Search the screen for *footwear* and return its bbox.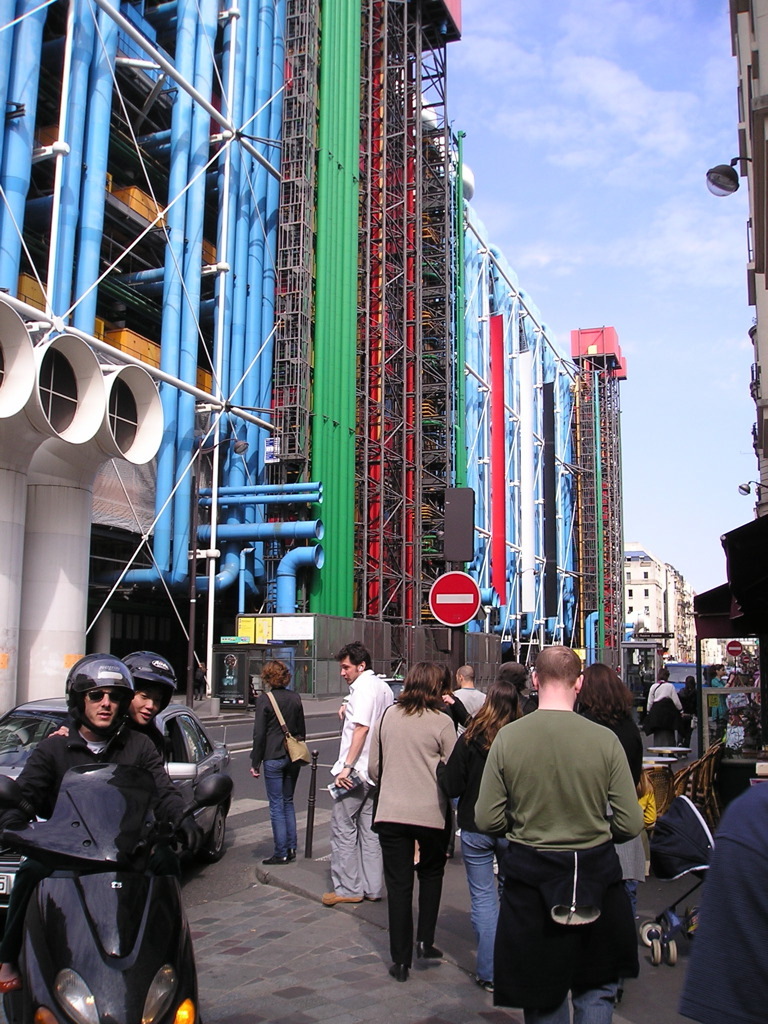
Found: 316/887/366/909.
